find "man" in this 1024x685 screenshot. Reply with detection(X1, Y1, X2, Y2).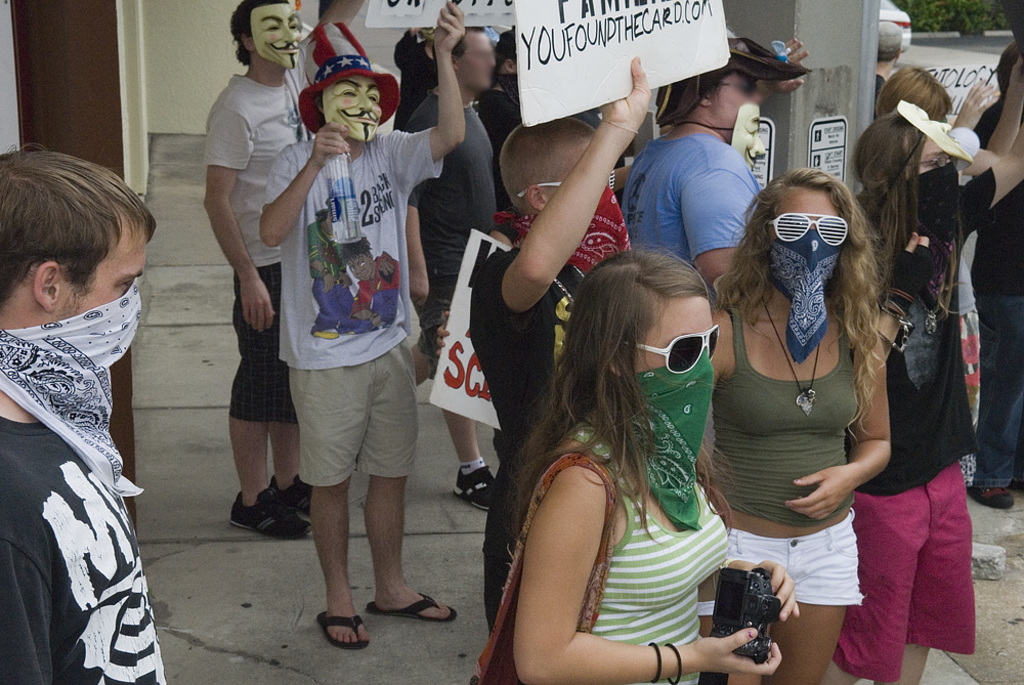
detection(199, 0, 341, 541).
